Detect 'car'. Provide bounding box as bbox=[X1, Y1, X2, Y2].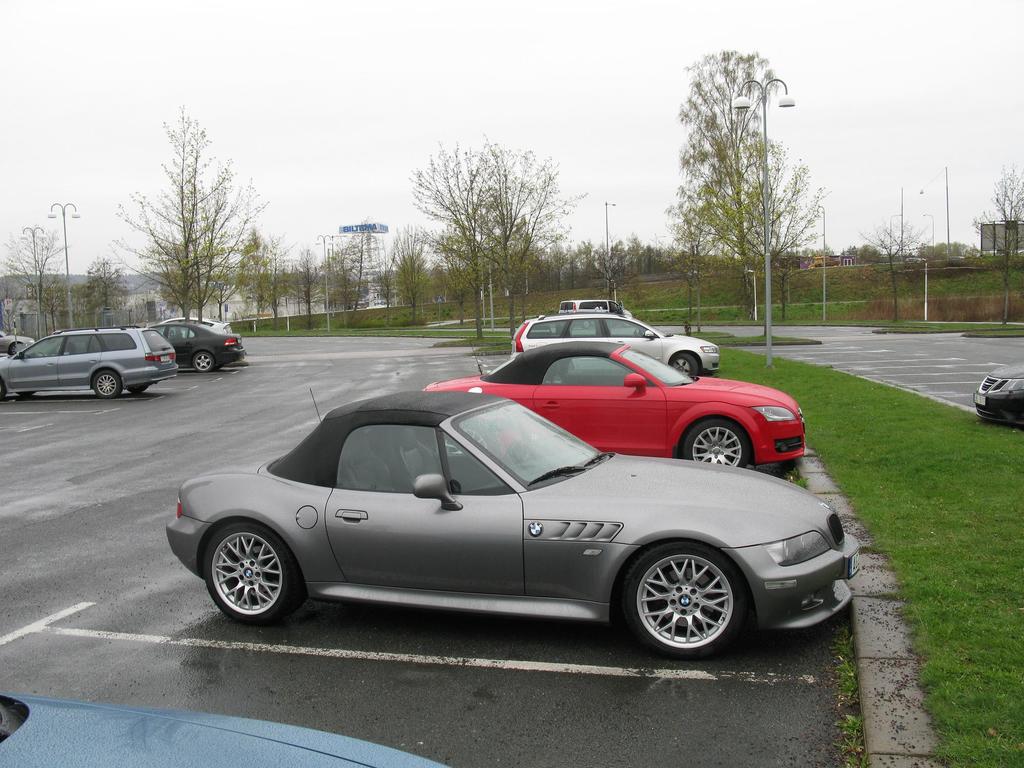
bbox=[0, 323, 180, 401].
